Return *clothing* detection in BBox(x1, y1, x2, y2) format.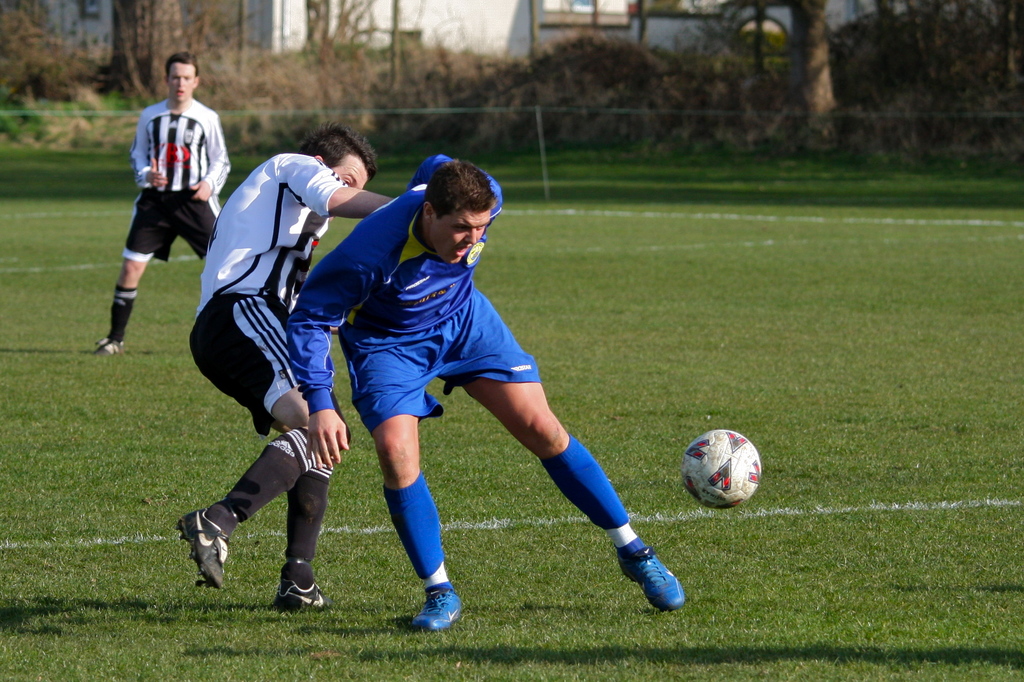
BBox(189, 157, 344, 435).
